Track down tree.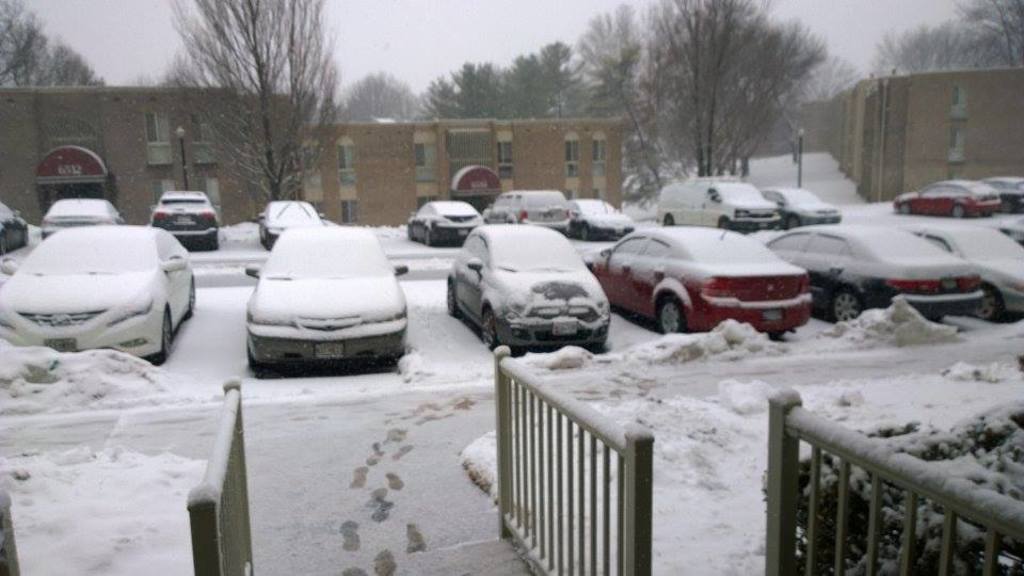
Tracked to pyautogui.locateOnScreen(576, 0, 837, 179).
